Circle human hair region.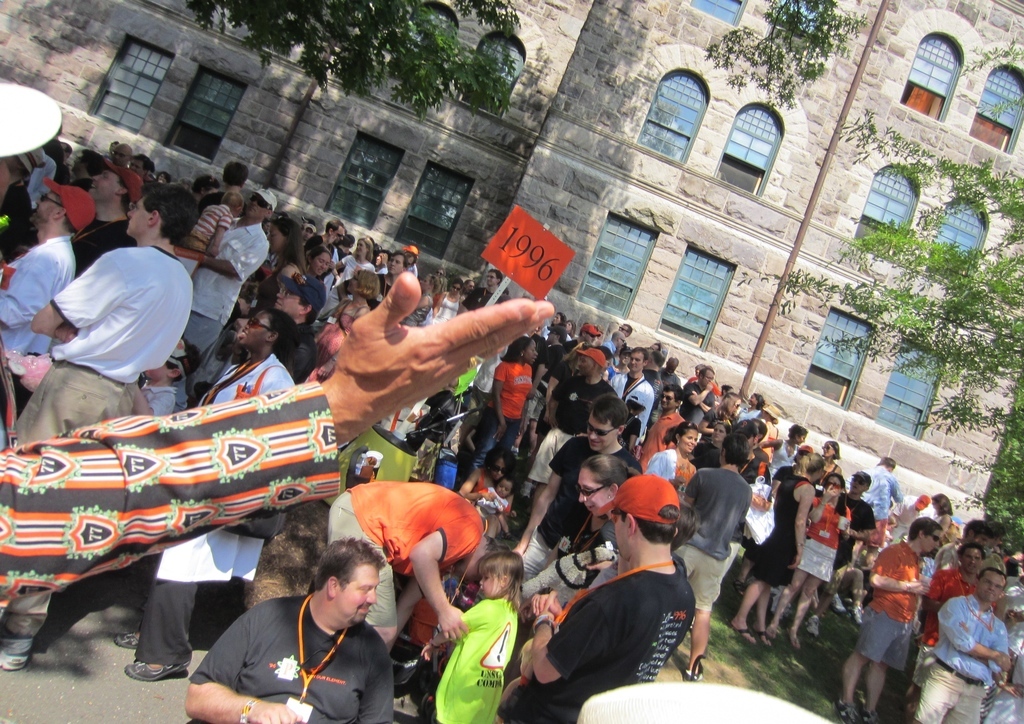
Region: rect(904, 517, 940, 541).
